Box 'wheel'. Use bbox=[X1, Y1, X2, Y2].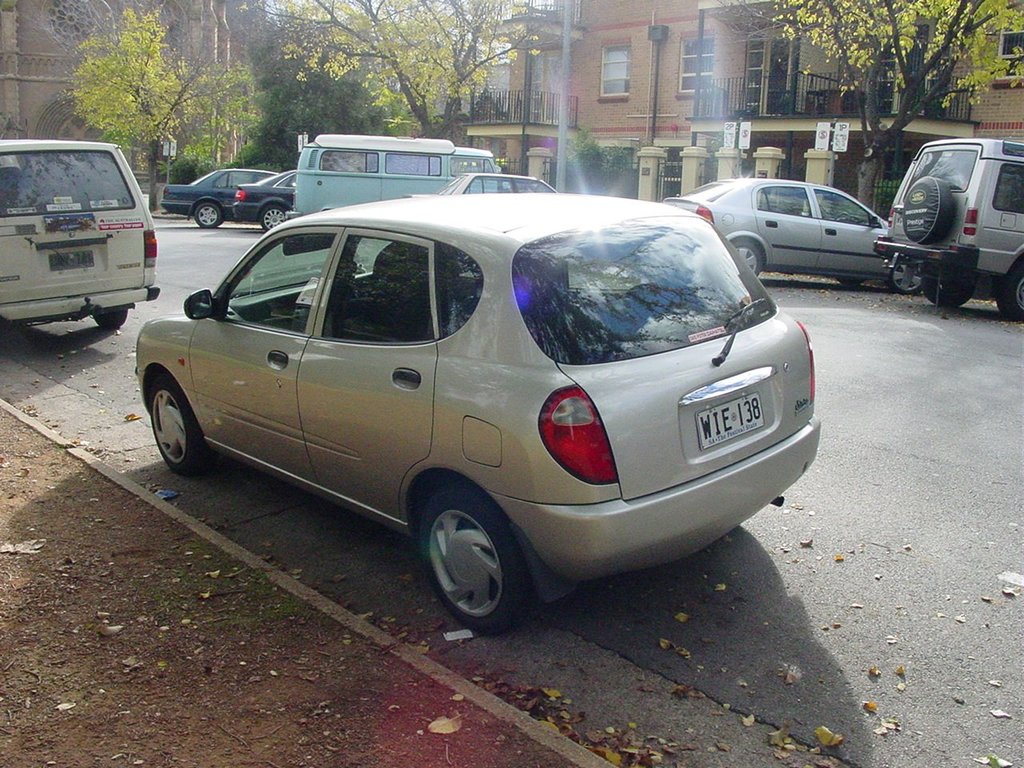
bbox=[922, 264, 984, 310].
